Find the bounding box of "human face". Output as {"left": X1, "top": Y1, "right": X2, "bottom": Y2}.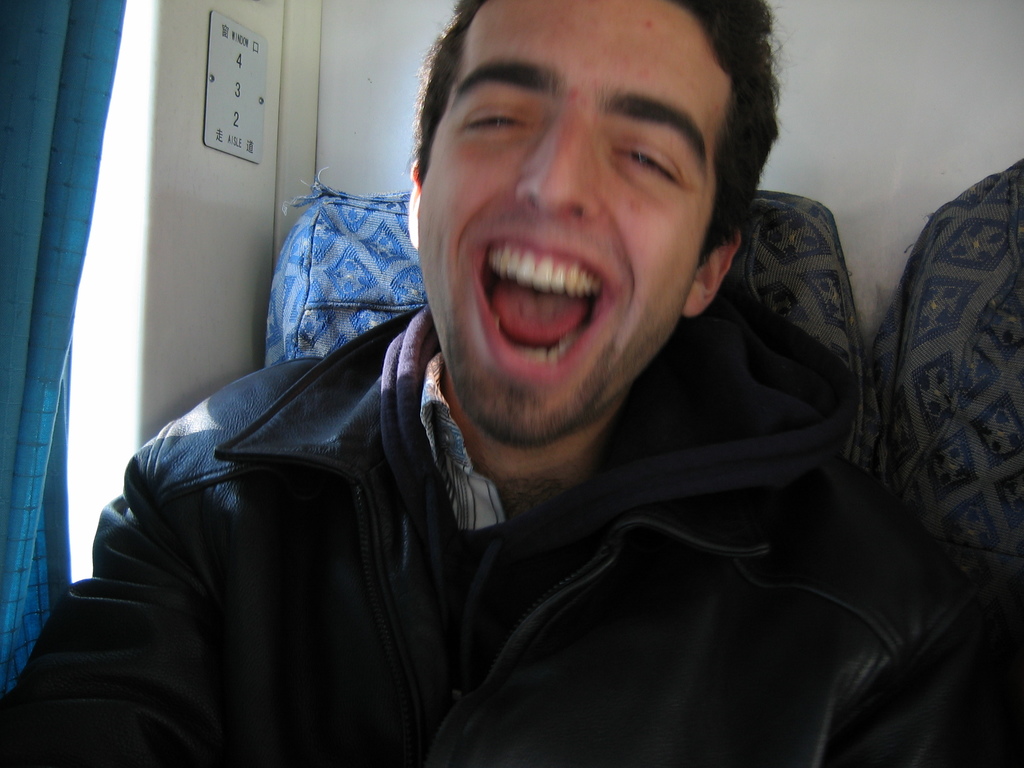
{"left": 417, "top": 0, "right": 728, "bottom": 447}.
